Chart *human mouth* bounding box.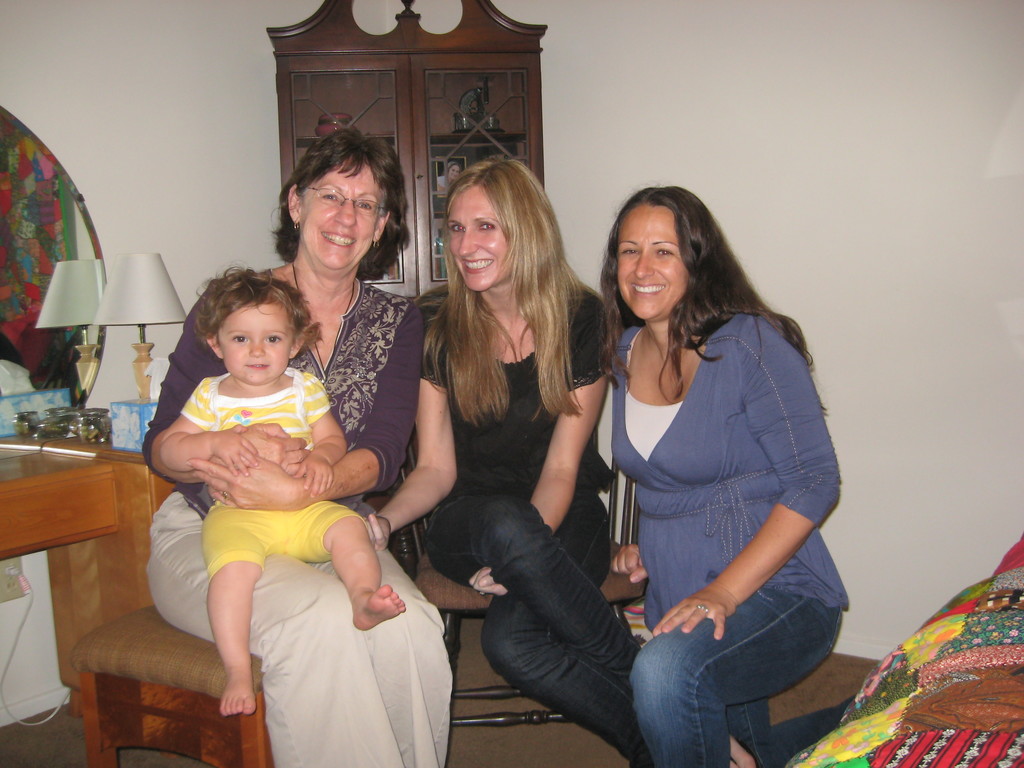
Charted: bbox=[243, 363, 271, 369].
